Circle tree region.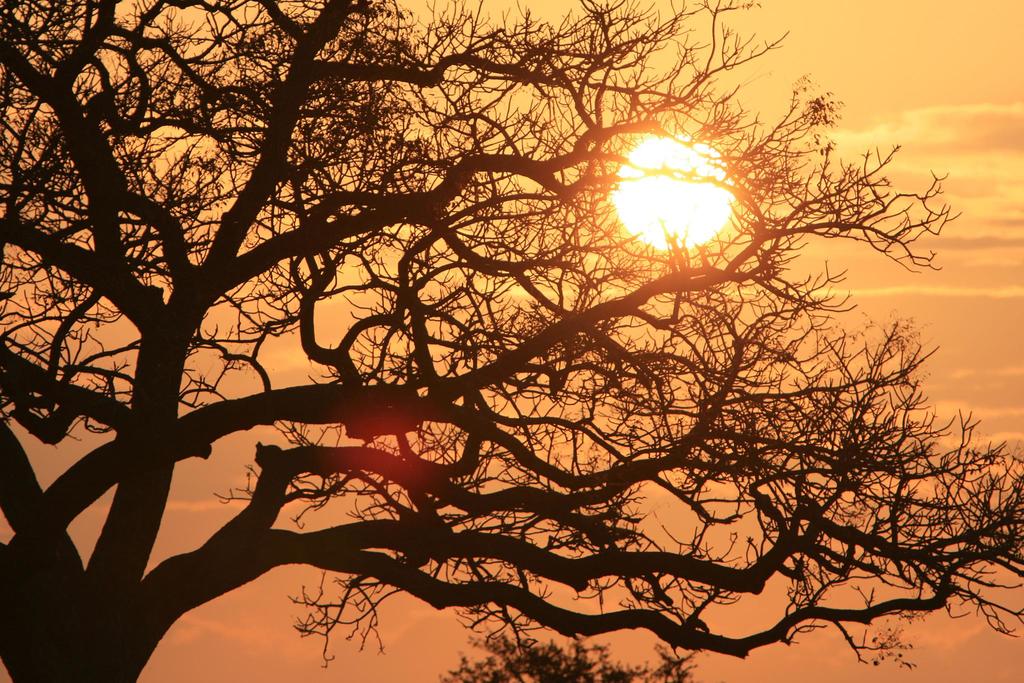
Region: <region>451, 630, 703, 682</region>.
